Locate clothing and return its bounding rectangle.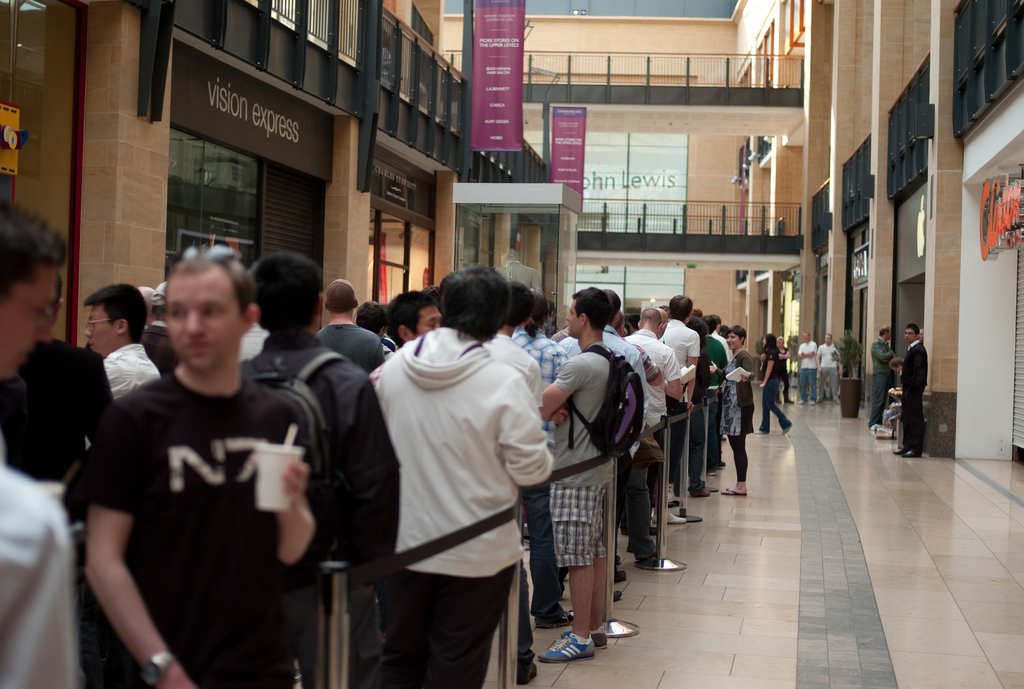
region(873, 340, 894, 423).
